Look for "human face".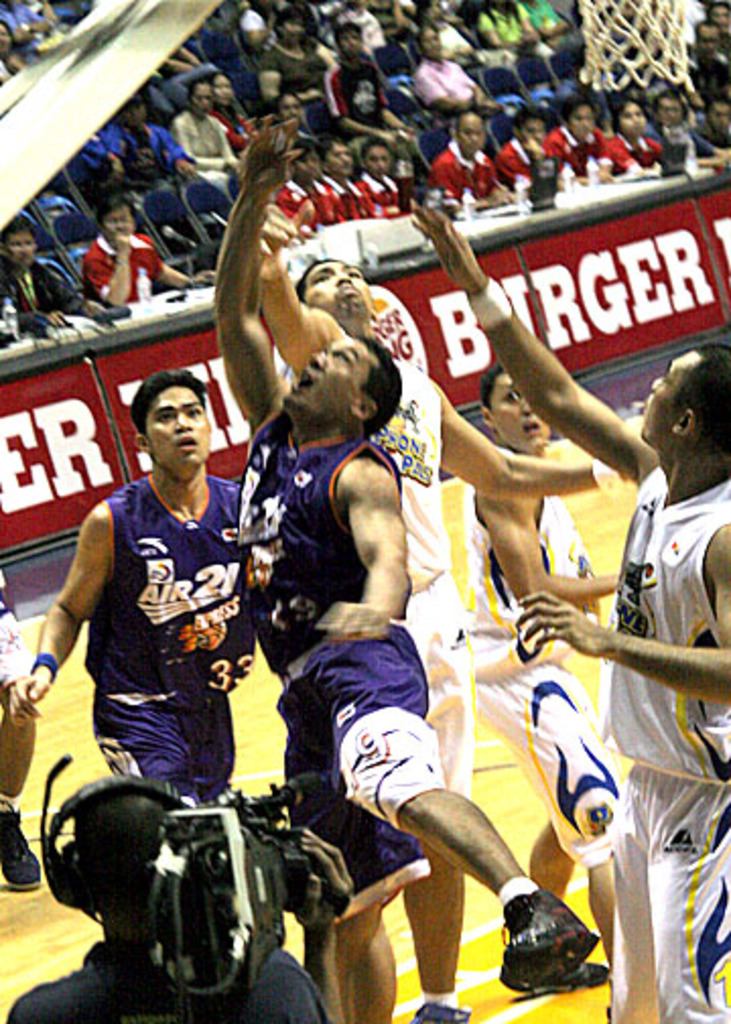
Found: x1=329 y1=144 x2=359 y2=171.
